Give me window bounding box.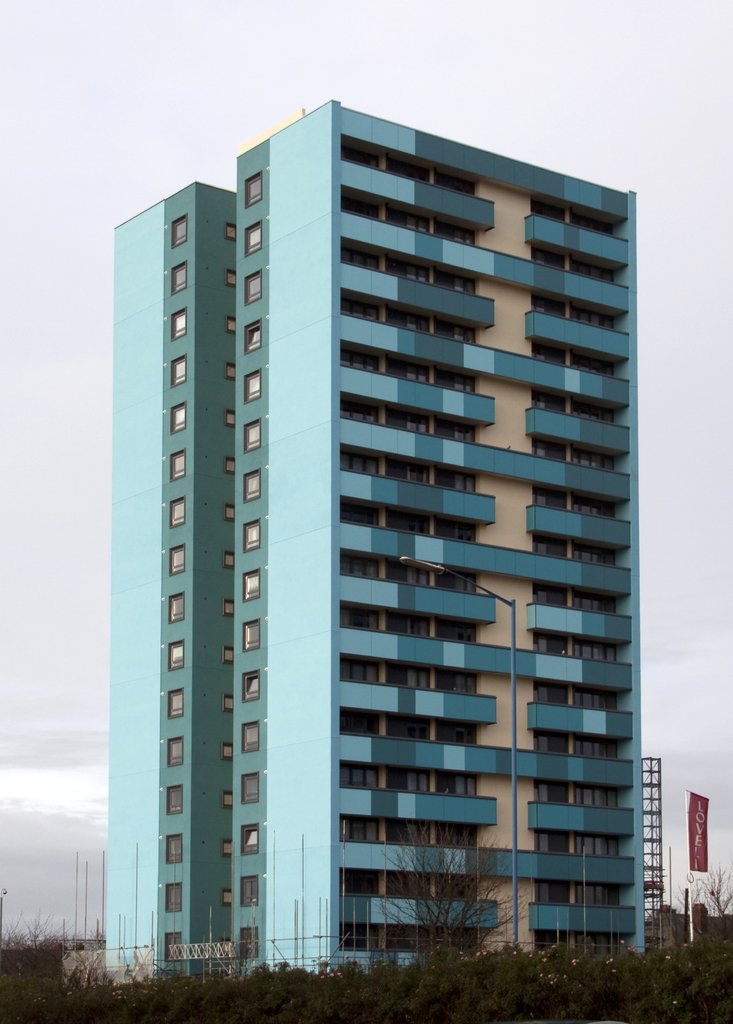
[338,710,380,736].
